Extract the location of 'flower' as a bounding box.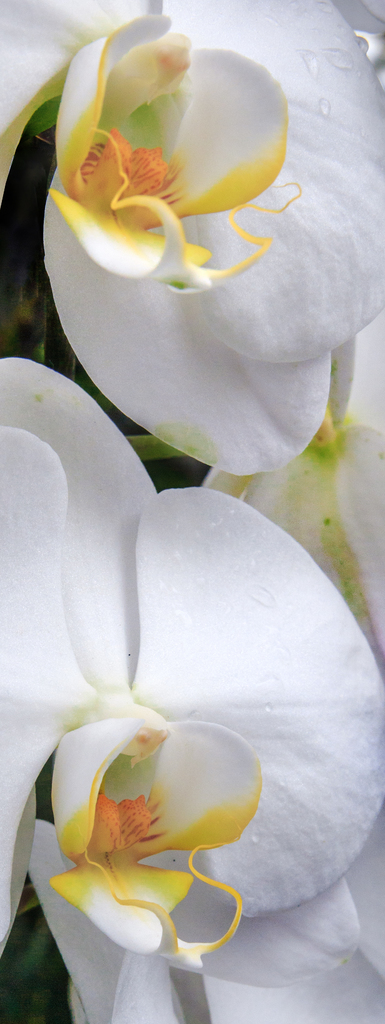
{"left": 198, "top": 321, "right": 384, "bottom": 691}.
